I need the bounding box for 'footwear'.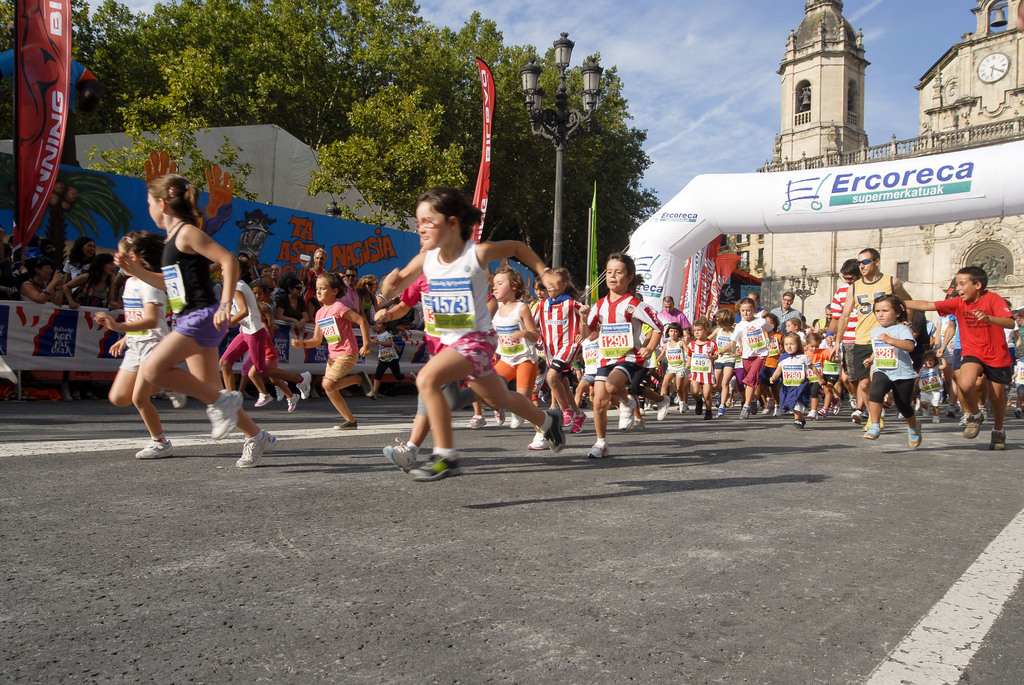
Here it is: (880, 407, 885, 419).
